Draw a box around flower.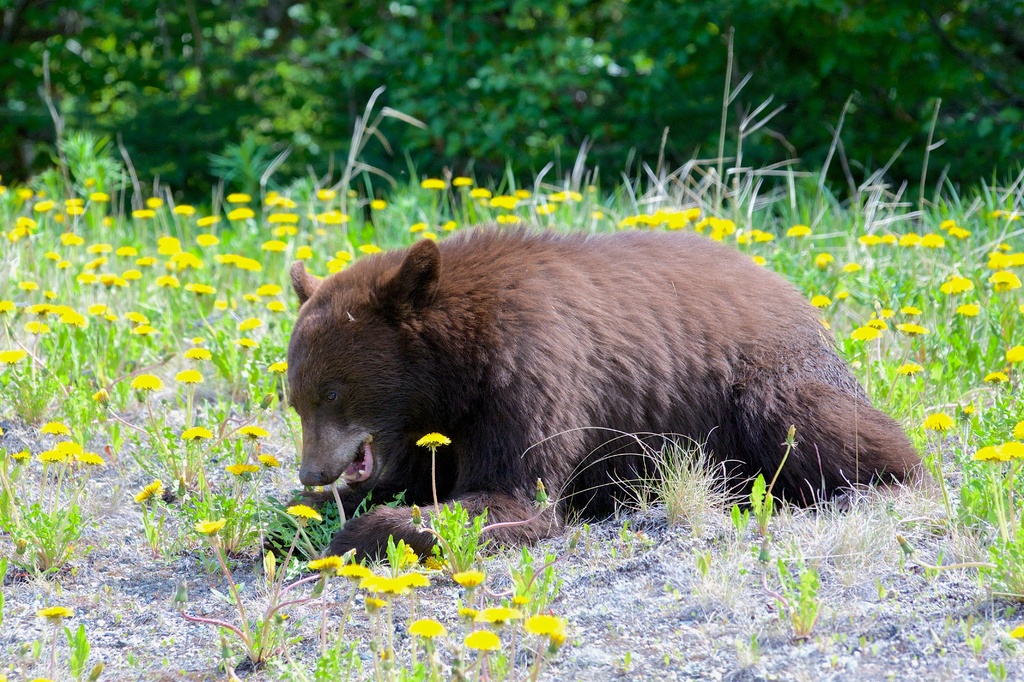
detection(88, 243, 110, 251).
